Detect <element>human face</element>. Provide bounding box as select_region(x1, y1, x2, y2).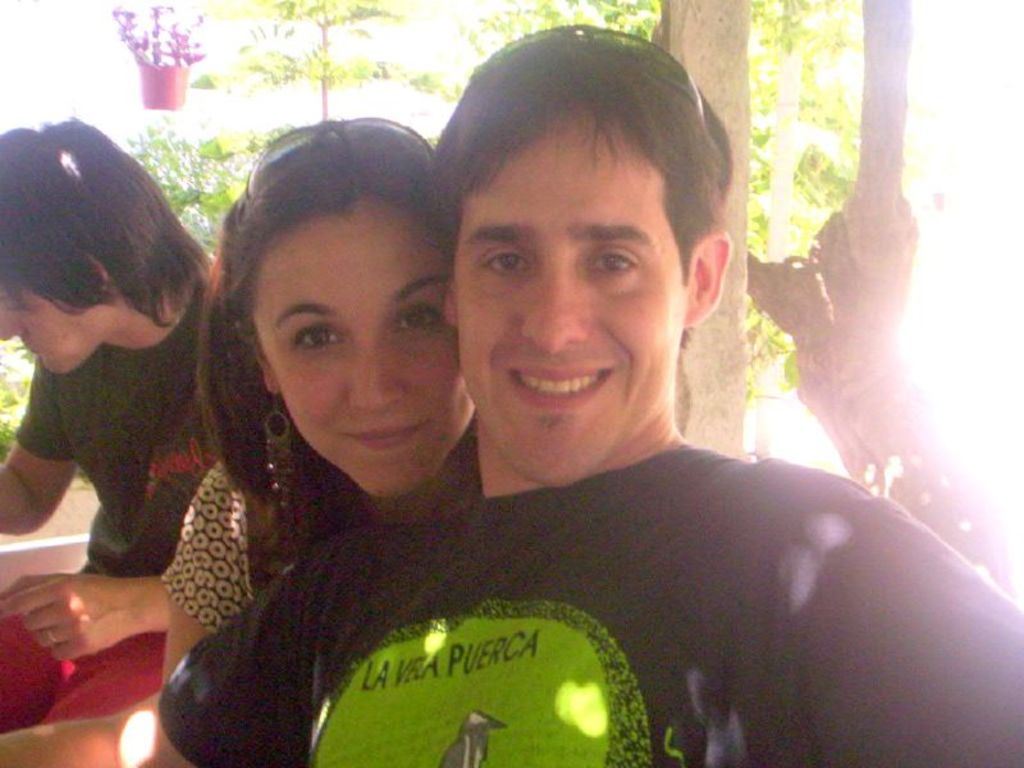
select_region(251, 192, 474, 499).
